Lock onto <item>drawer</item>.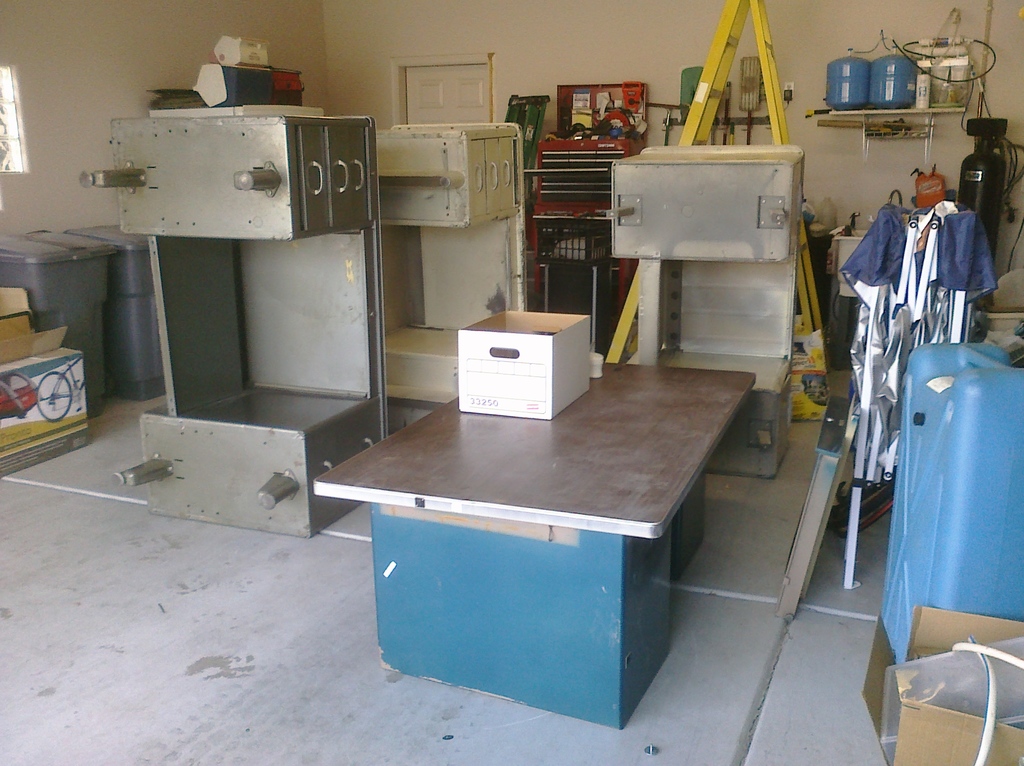
Locked: Rect(484, 139, 501, 213).
